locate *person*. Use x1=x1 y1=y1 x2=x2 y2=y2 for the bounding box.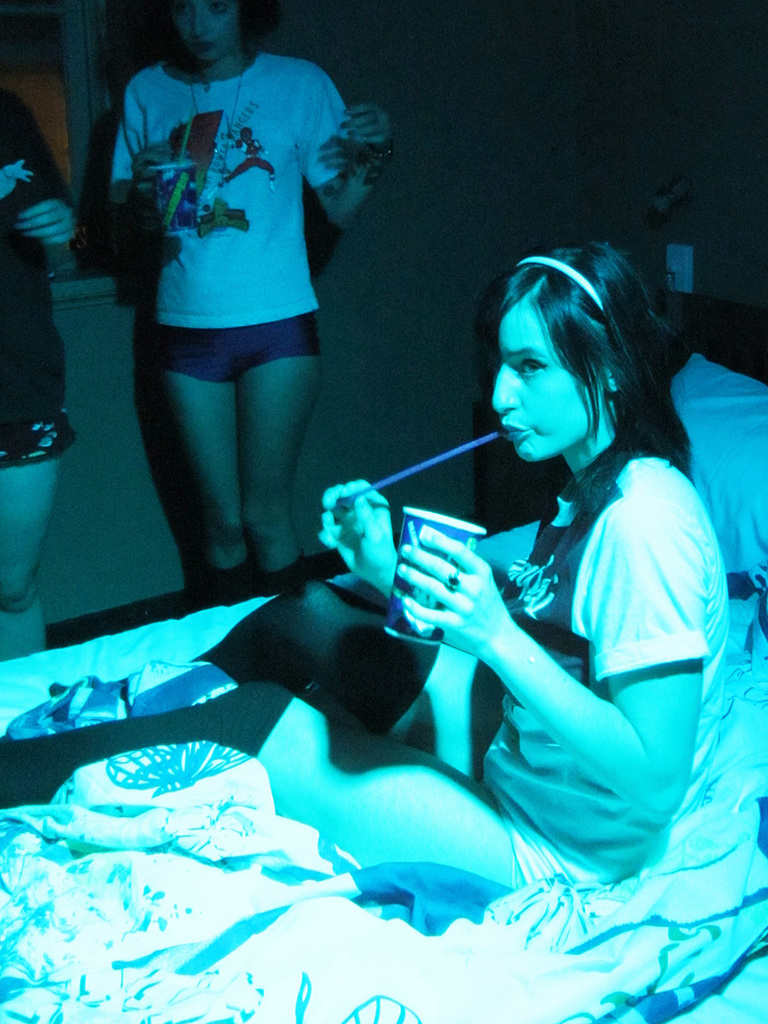
x1=282 y1=236 x2=724 y2=982.
